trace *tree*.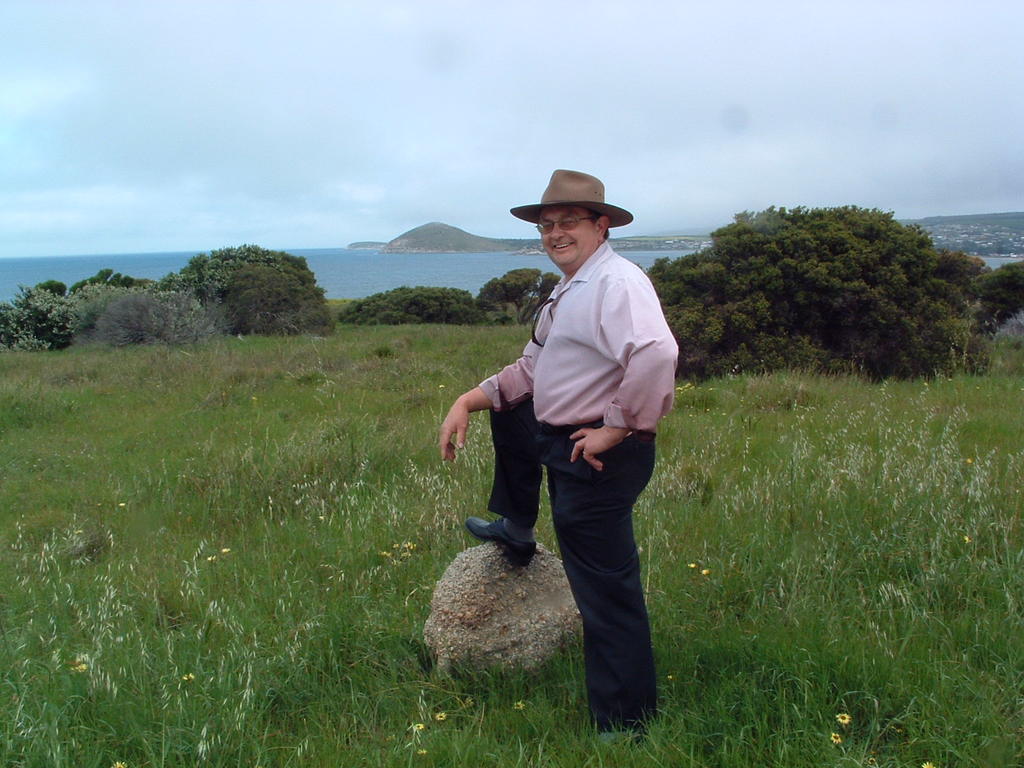
Traced to <box>479,267,561,323</box>.
